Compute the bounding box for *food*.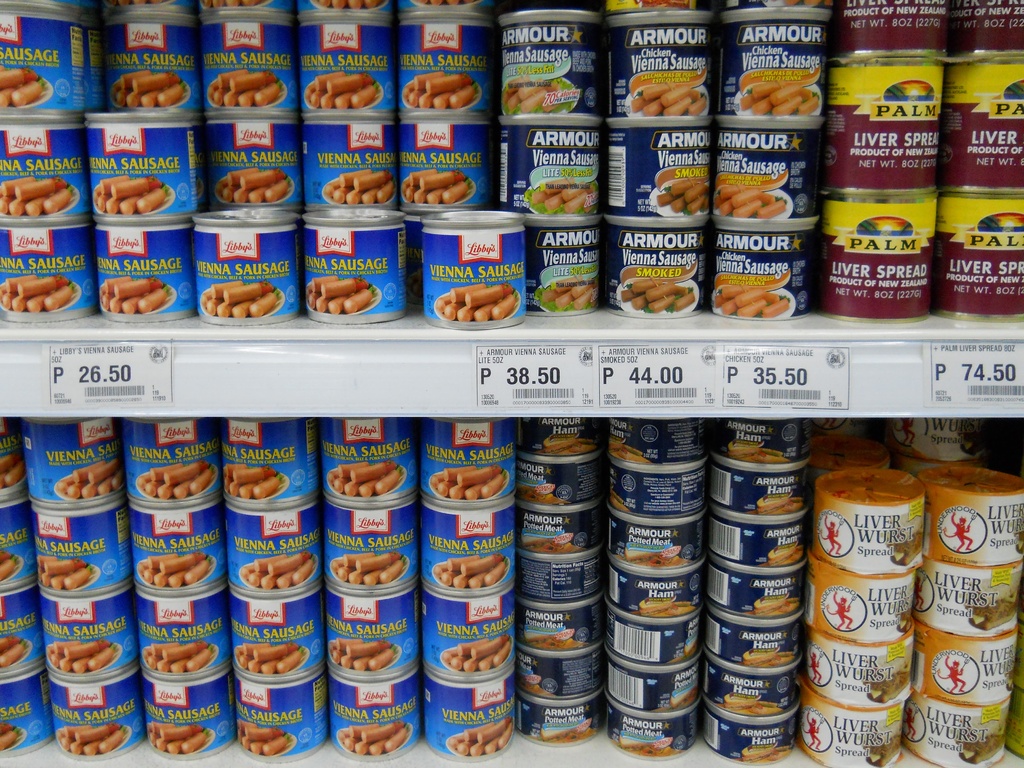
bbox(755, 494, 804, 516).
